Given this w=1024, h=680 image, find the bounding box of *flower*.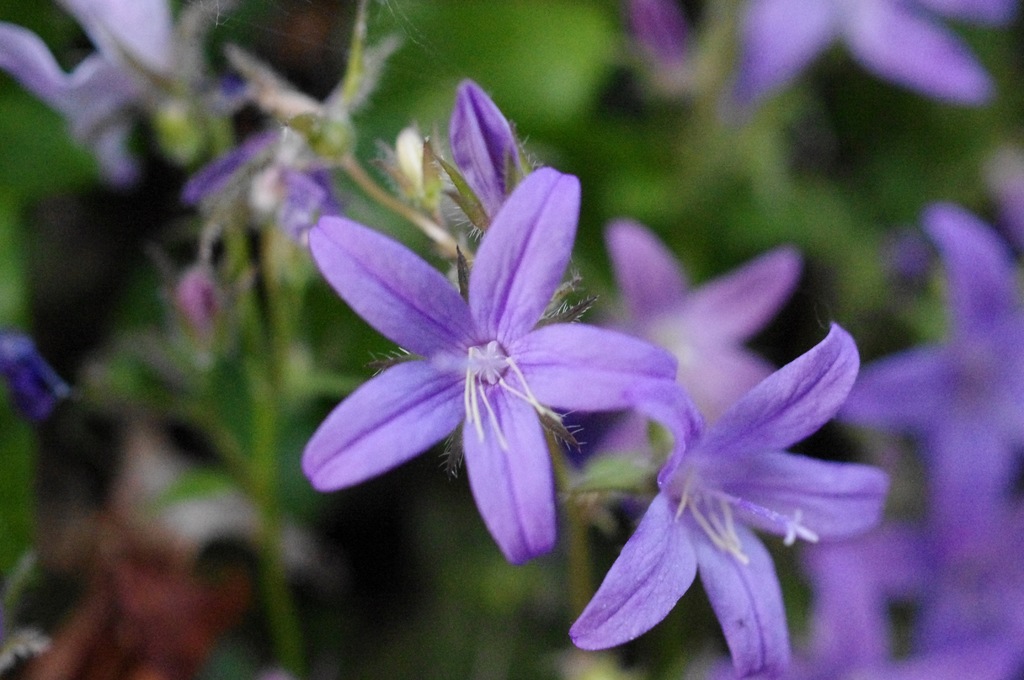
564 321 886 679.
